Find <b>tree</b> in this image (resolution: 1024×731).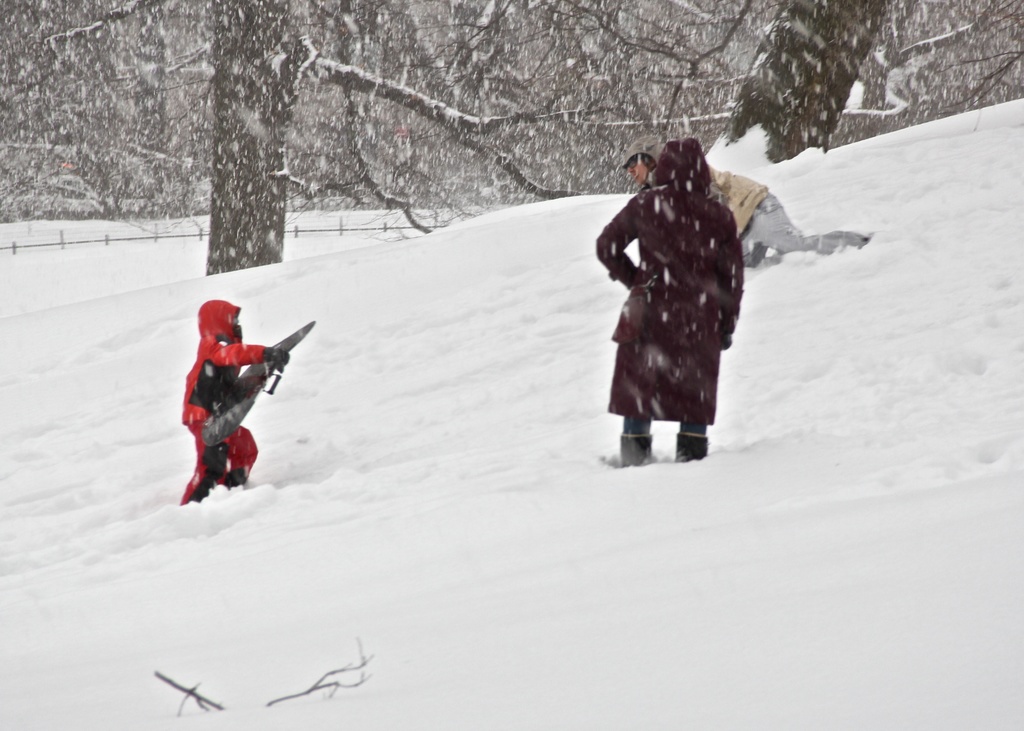
[x1=692, y1=0, x2=996, y2=150].
